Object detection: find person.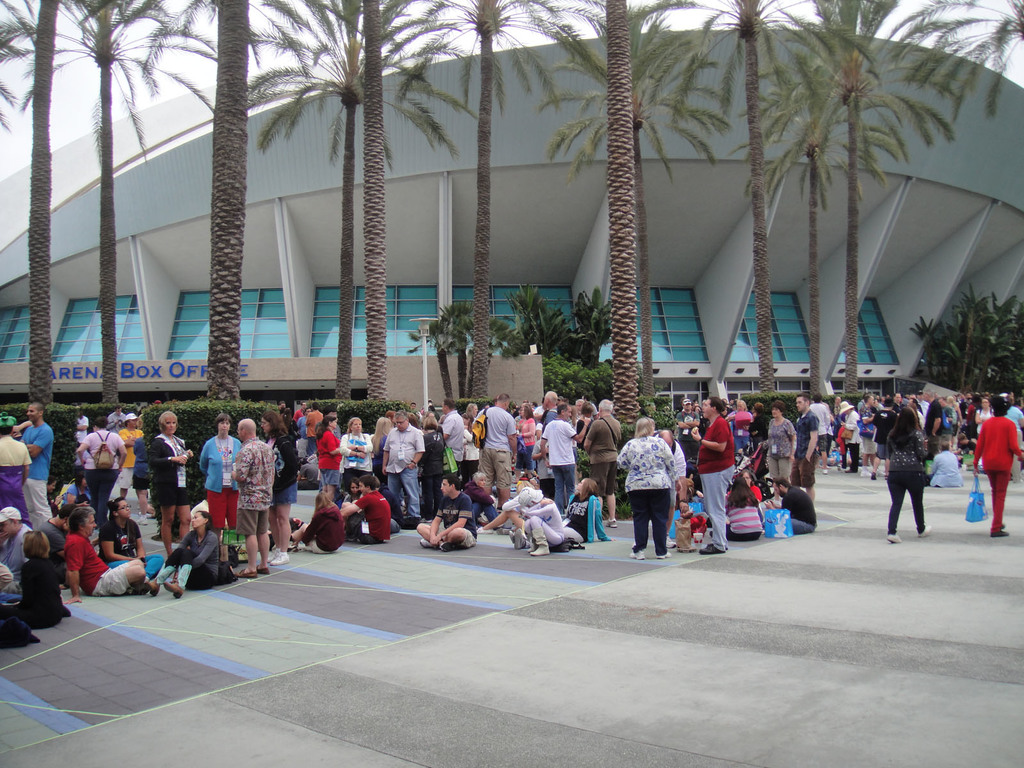
bbox=(563, 477, 612, 544).
